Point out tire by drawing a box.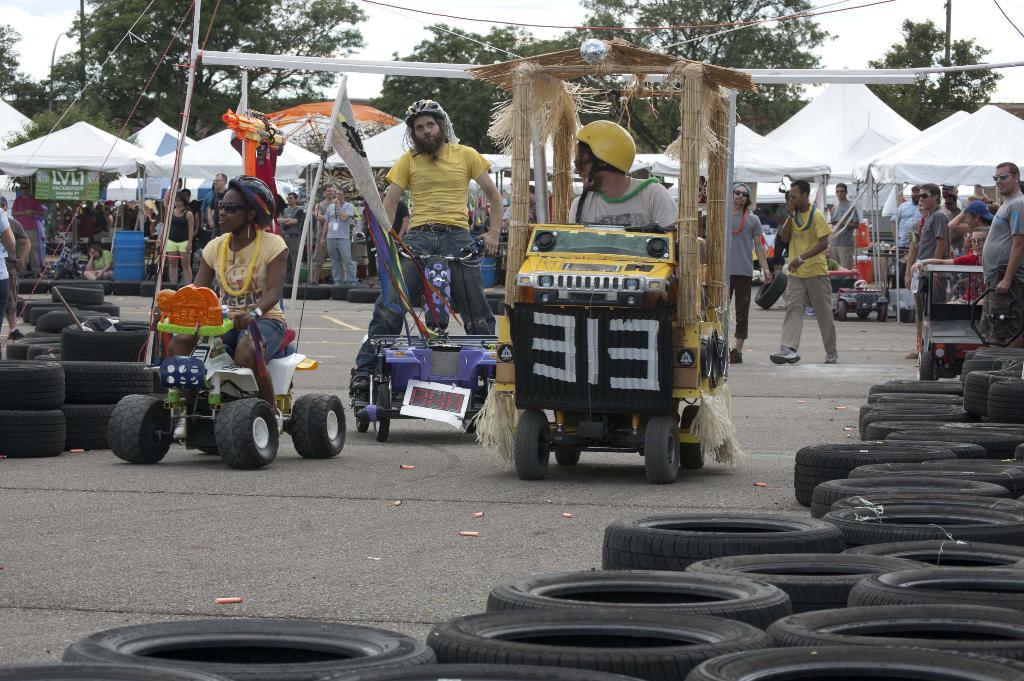
[x1=371, y1=384, x2=391, y2=441].
